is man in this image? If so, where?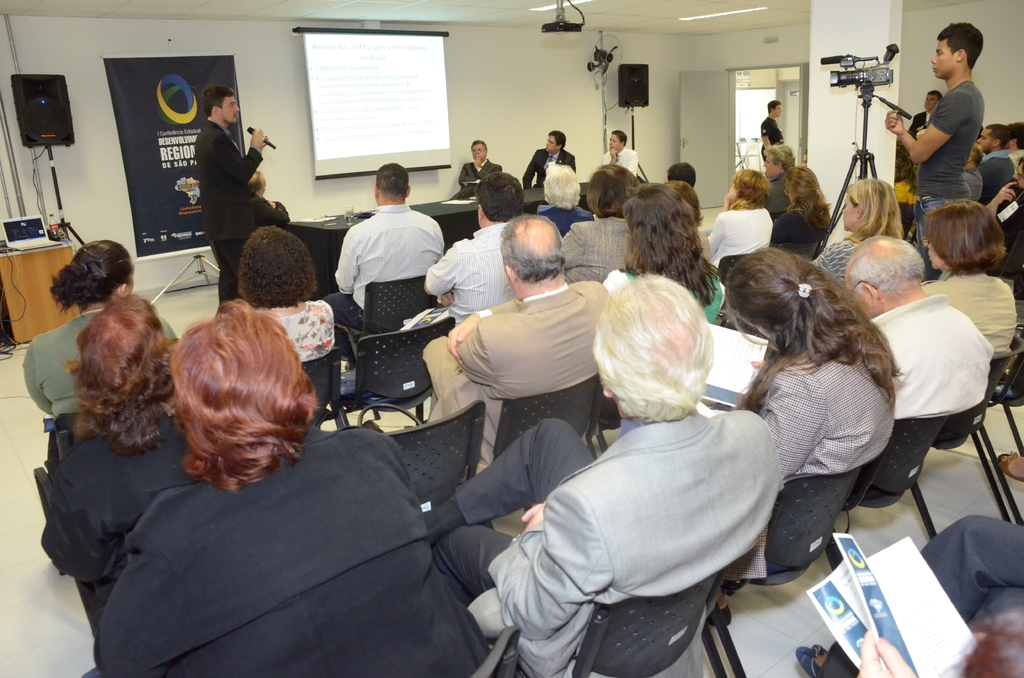
Yes, at select_region(244, 170, 287, 226).
